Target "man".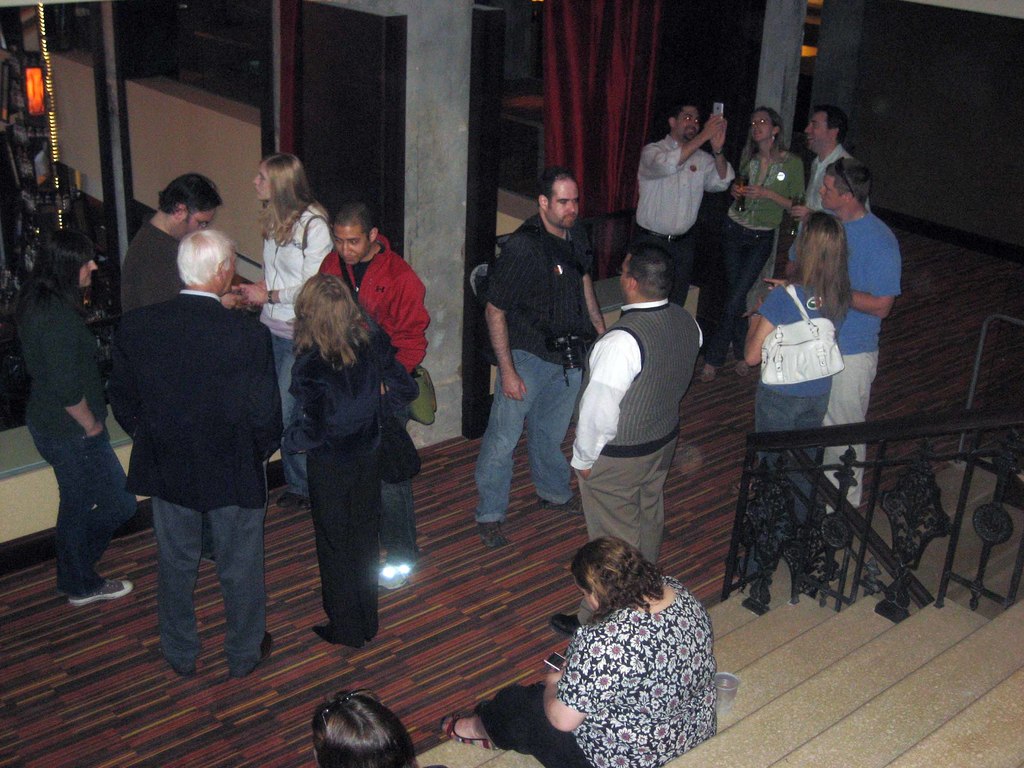
Target region: Rect(785, 147, 890, 509).
